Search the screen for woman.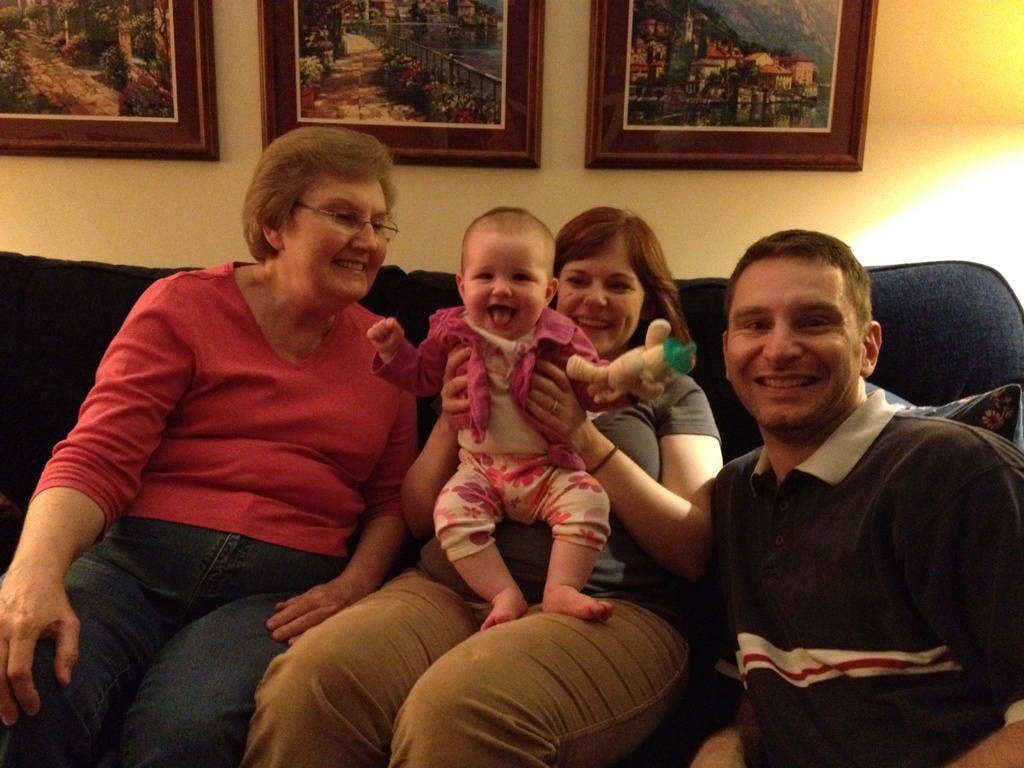
Found at 42:125:449:750.
